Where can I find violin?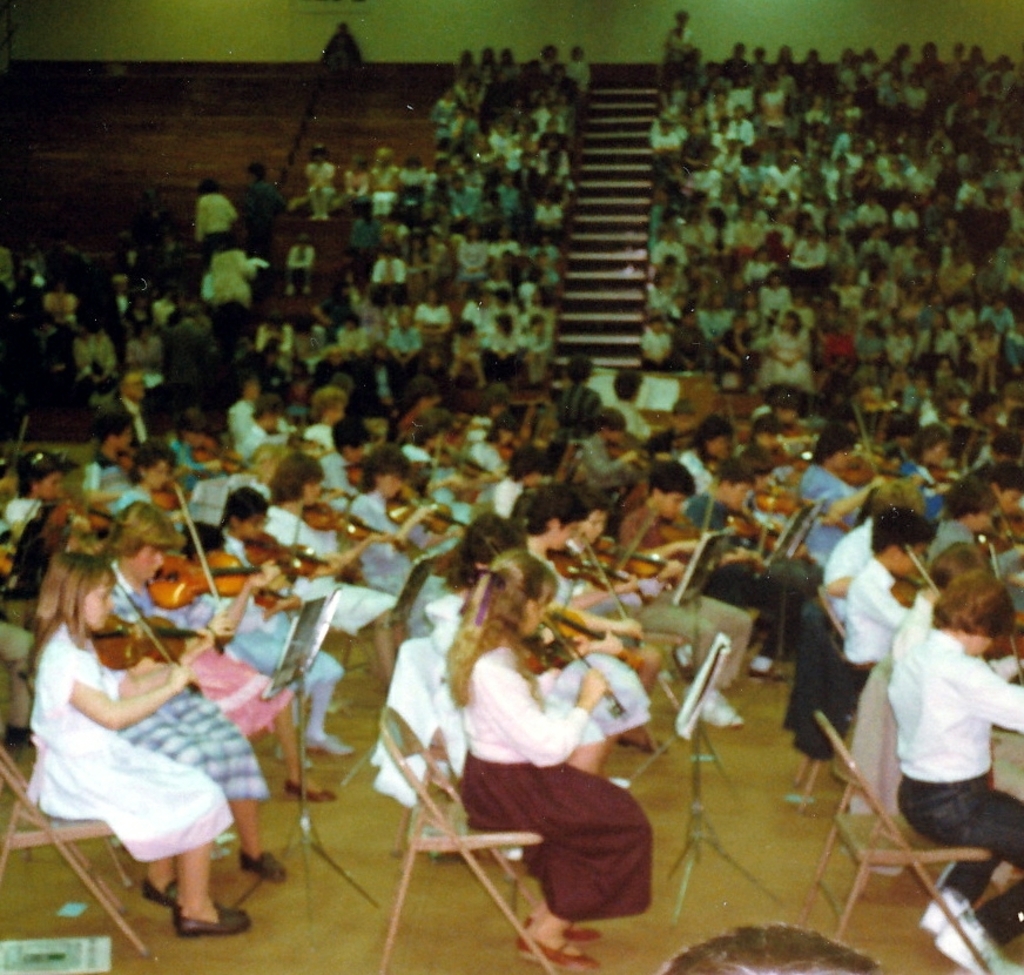
You can find it at select_region(725, 392, 740, 450).
